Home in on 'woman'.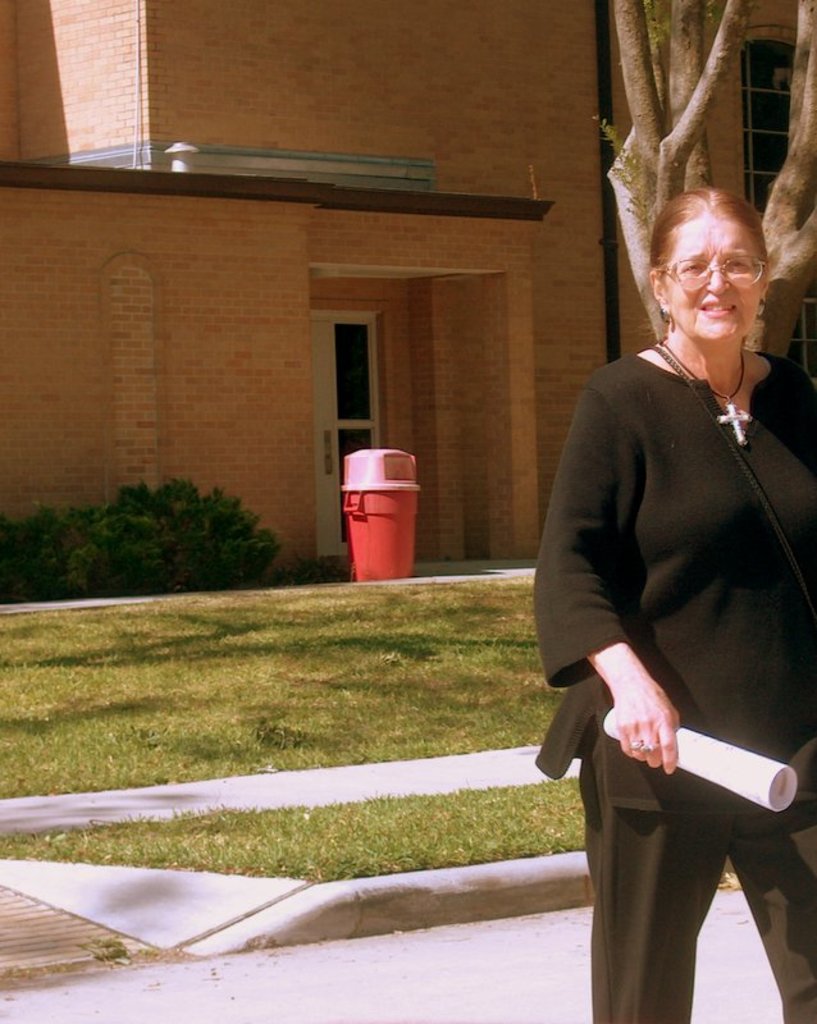
Homed in at x1=537 y1=146 x2=808 y2=1006.
